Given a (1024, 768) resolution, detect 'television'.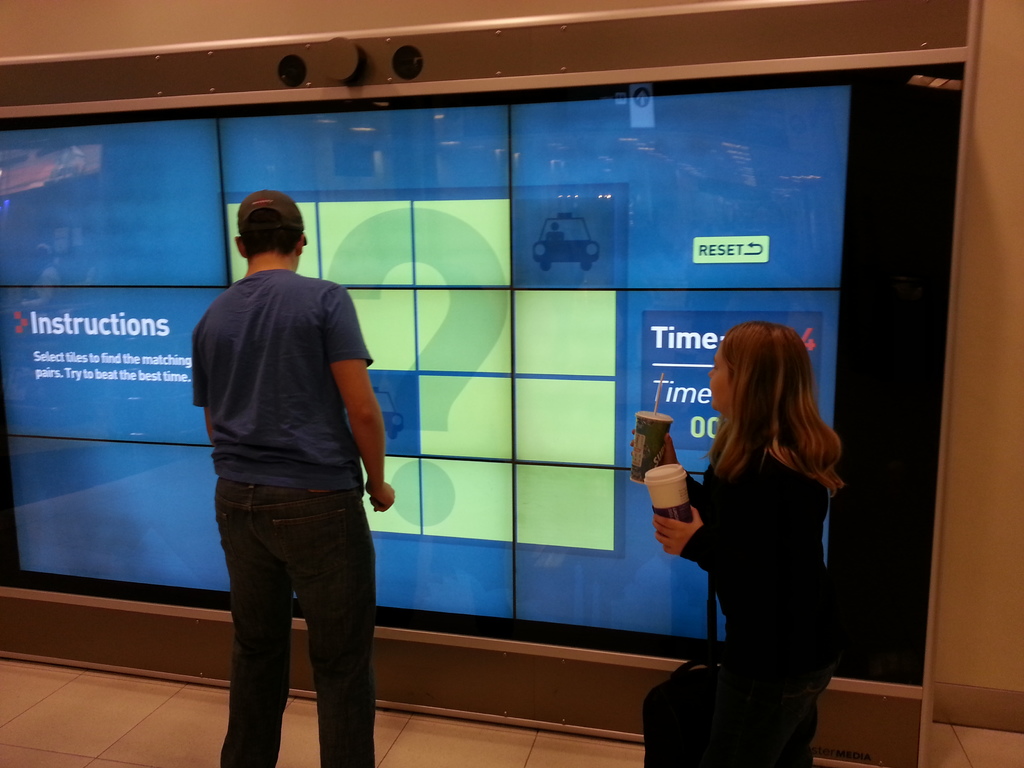
l=0, t=61, r=964, b=688.
